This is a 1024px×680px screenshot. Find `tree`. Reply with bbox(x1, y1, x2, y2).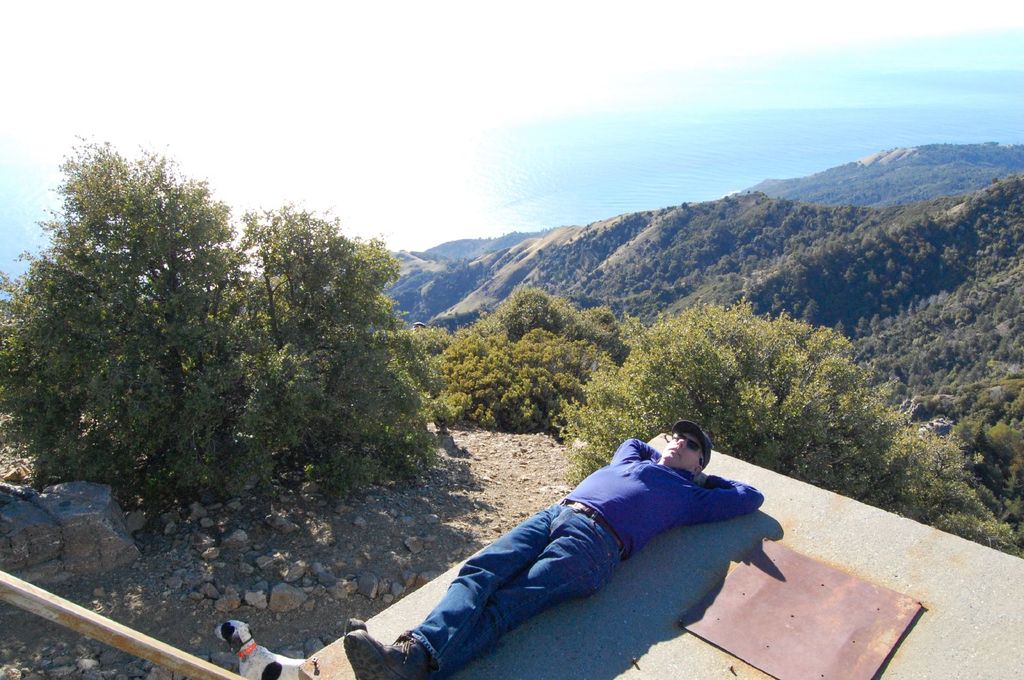
bbox(833, 323, 1023, 551).
